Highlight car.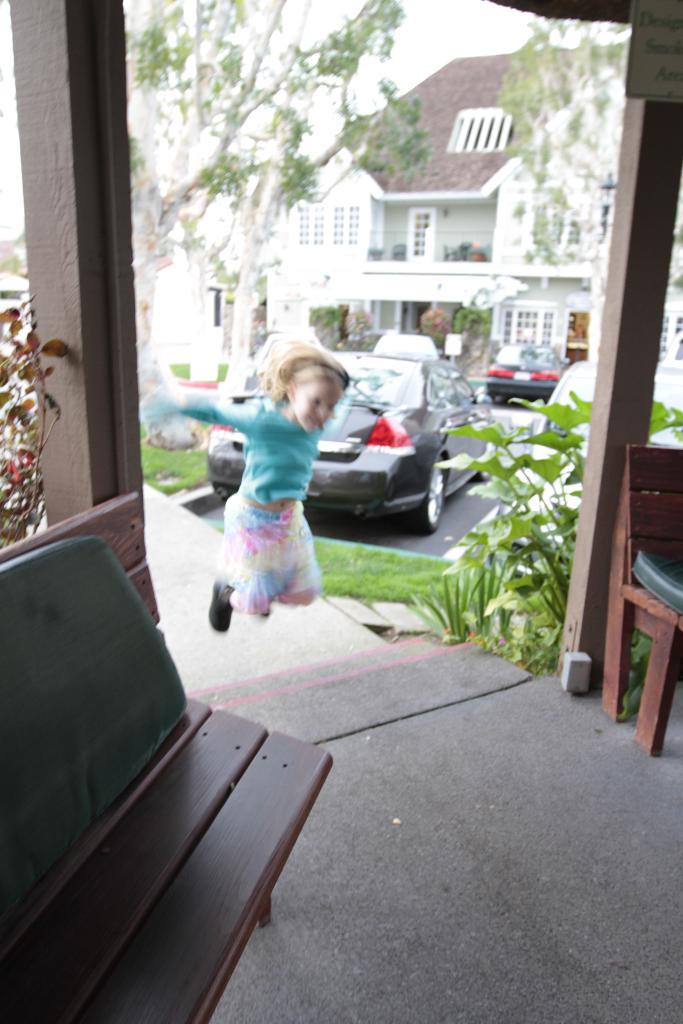
Highlighted region: left=200, top=356, right=498, bottom=521.
